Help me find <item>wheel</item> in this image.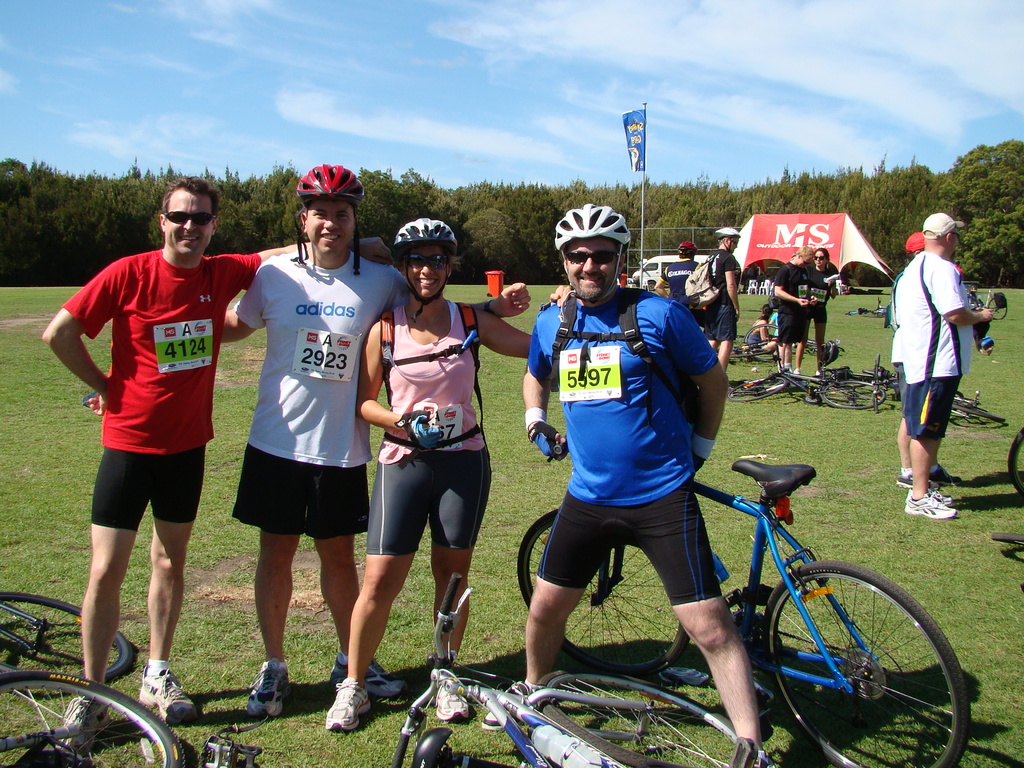
Found it: BBox(727, 376, 784, 399).
